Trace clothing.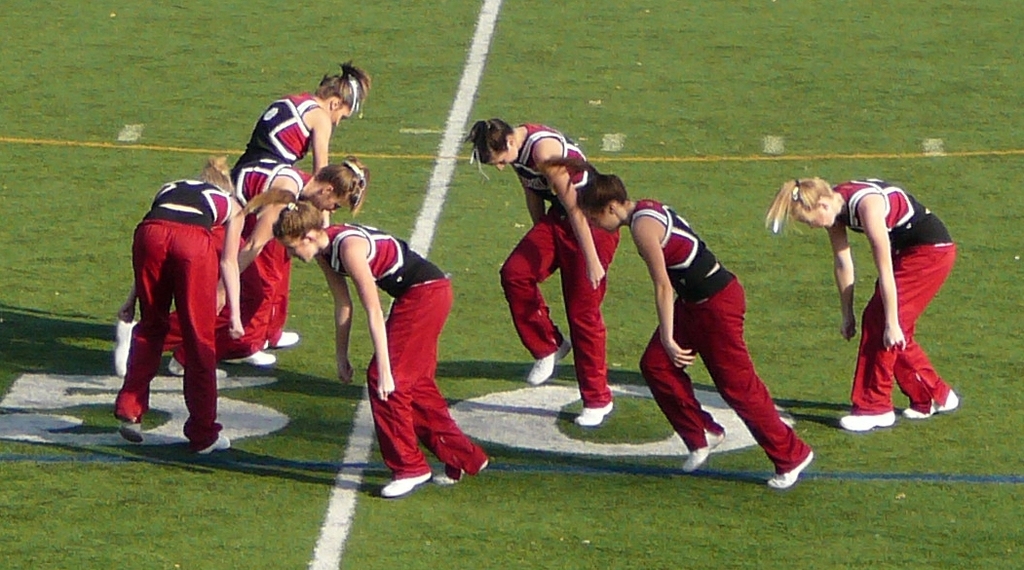
Traced to (left=318, top=222, right=490, bottom=479).
